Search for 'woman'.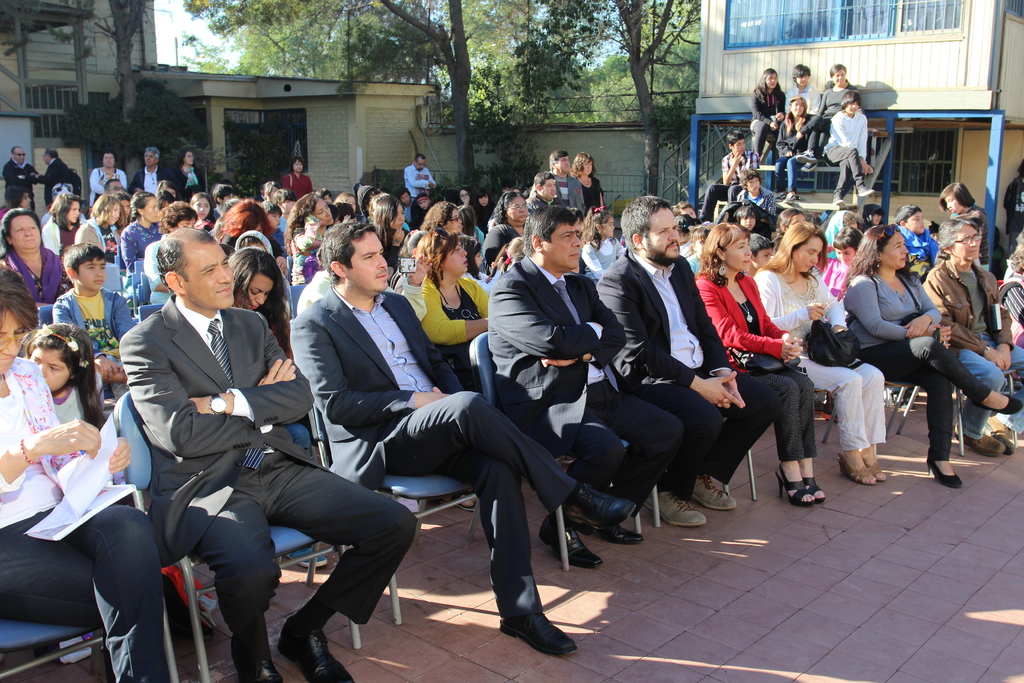
Found at Rect(578, 211, 625, 288).
